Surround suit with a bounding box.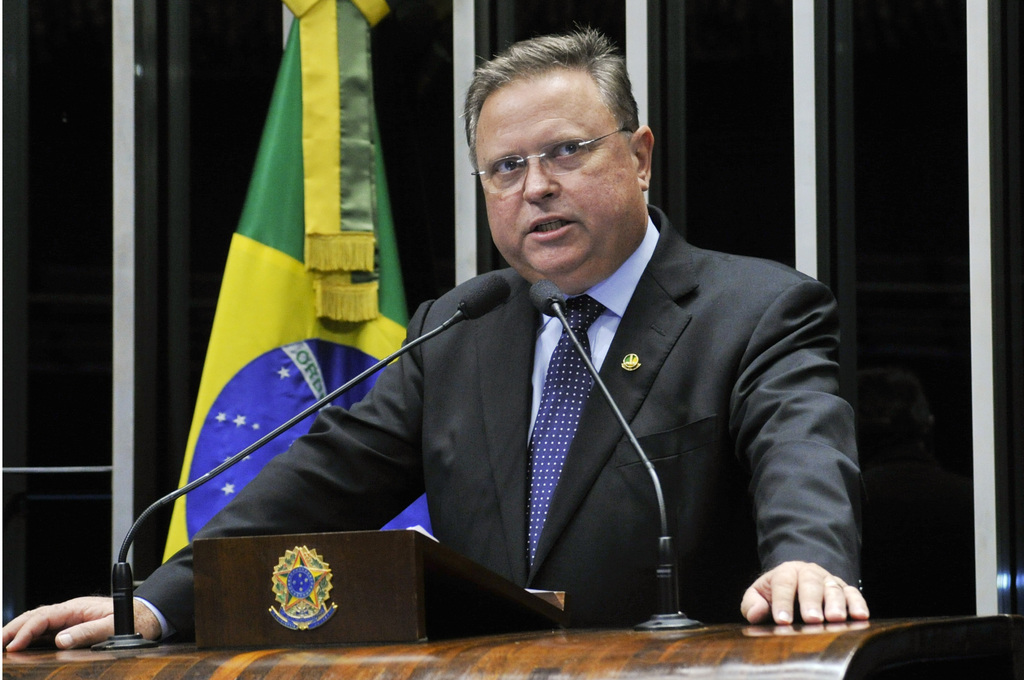
Rect(339, 174, 879, 636).
